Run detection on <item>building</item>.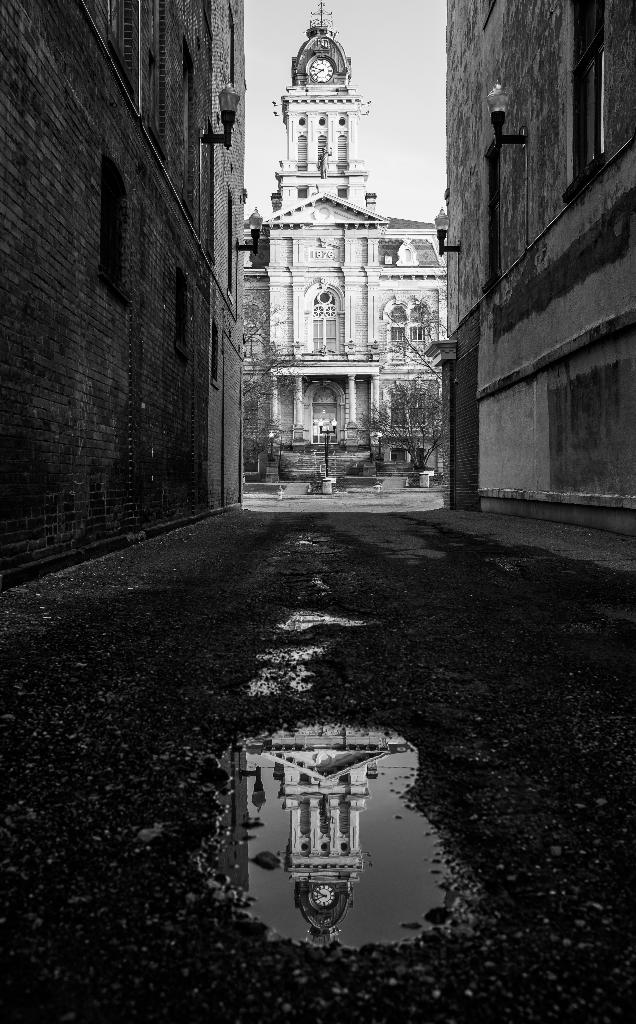
Result: box=[0, 0, 242, 589].
